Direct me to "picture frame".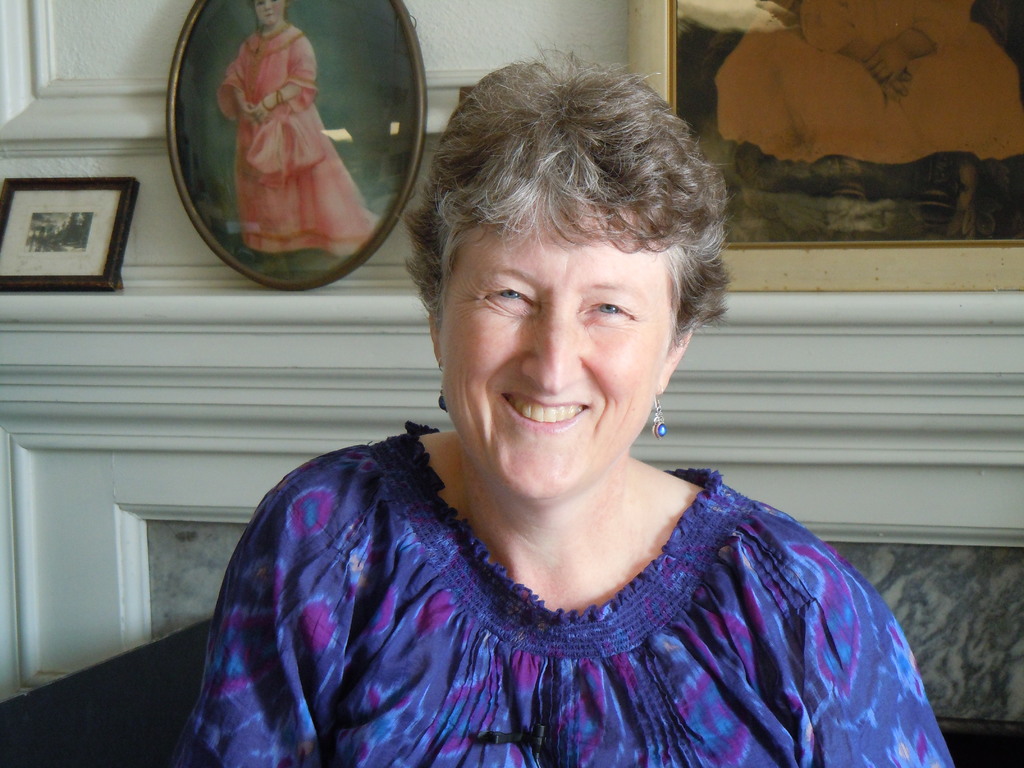
Direction: left=0, top=198, right=137, bottom=291.
